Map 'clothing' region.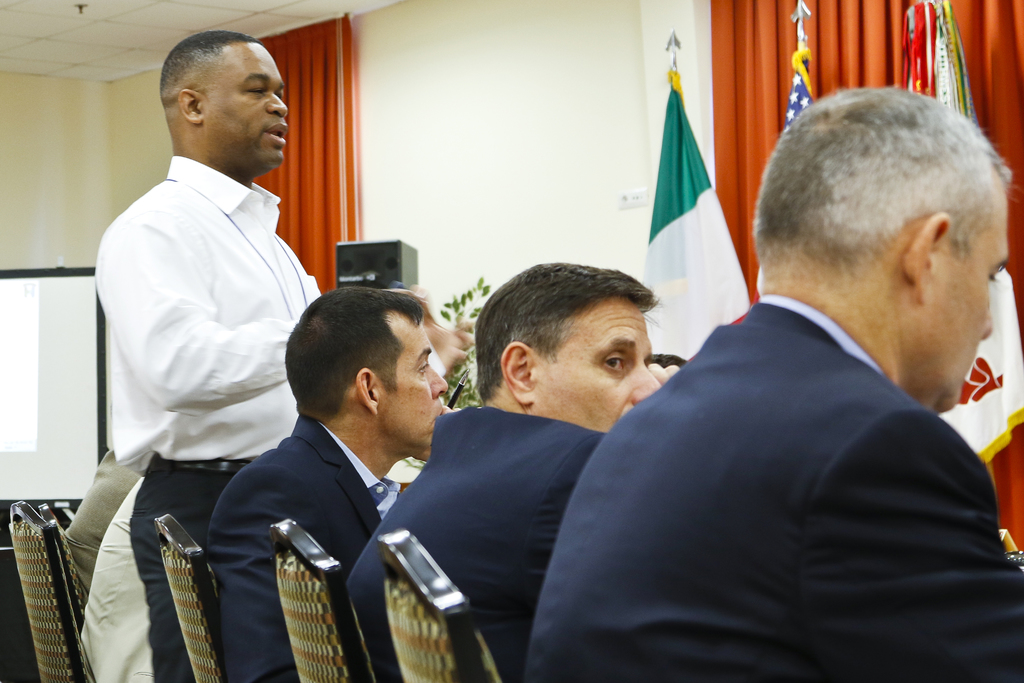
Mapped to bbox=[52, 445, 141, 585].
